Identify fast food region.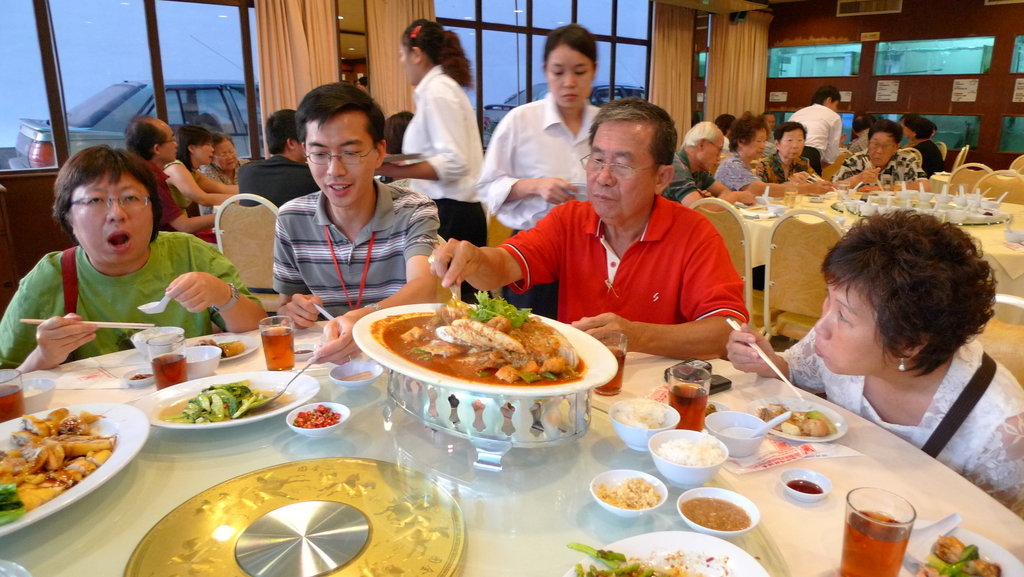
Region: 291/403/341/432.
